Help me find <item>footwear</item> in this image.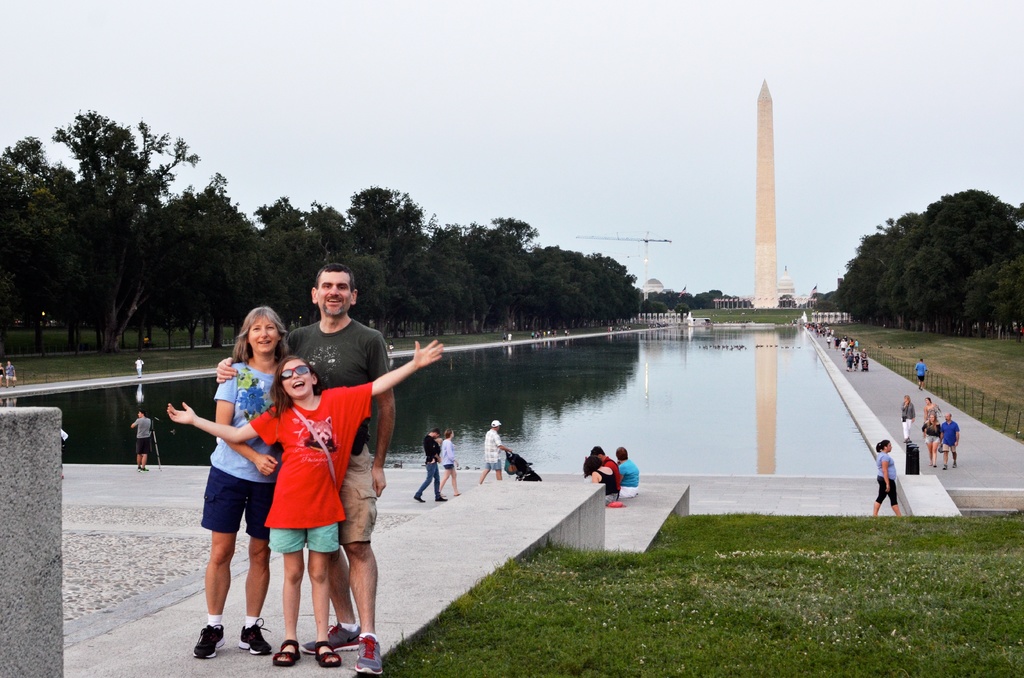
Found it: [x1=433, y1=494, x2=446, y2=502].
